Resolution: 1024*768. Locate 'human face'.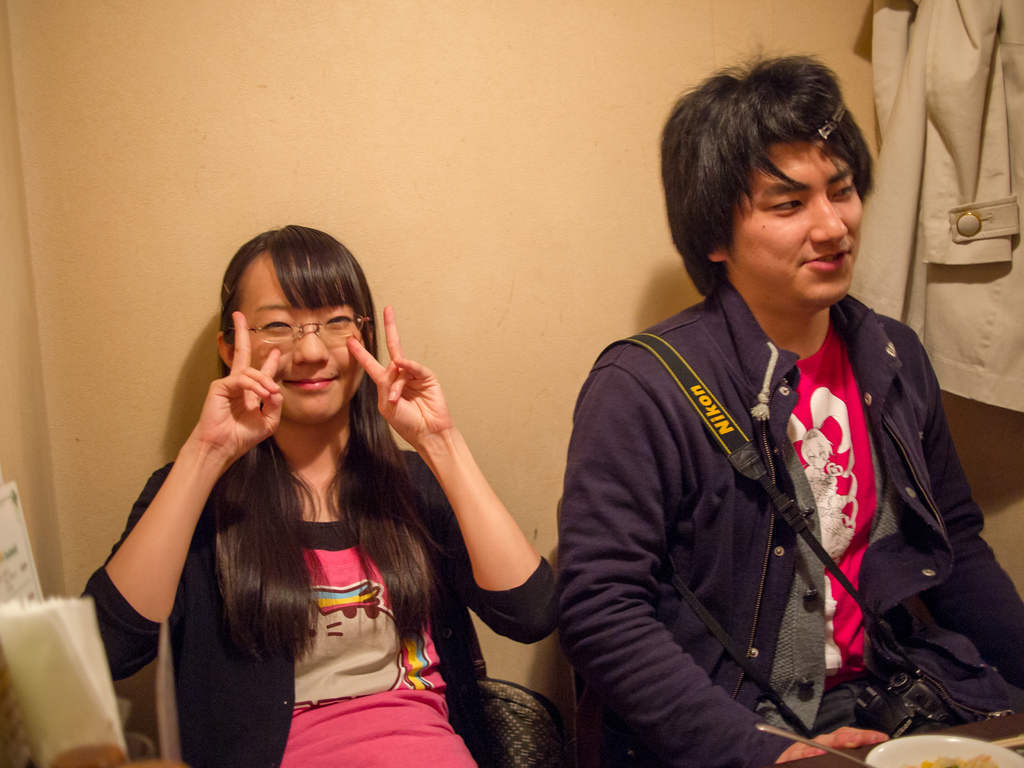
[223,243,372,429].
